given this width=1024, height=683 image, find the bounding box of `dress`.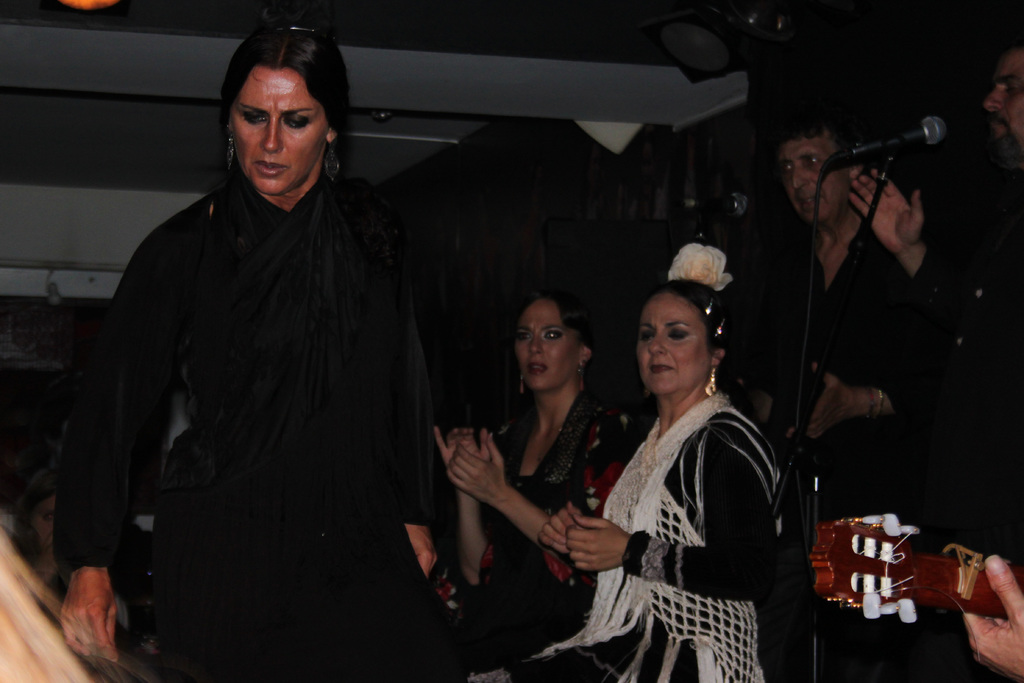
detection(42, 156, 570, 677).
